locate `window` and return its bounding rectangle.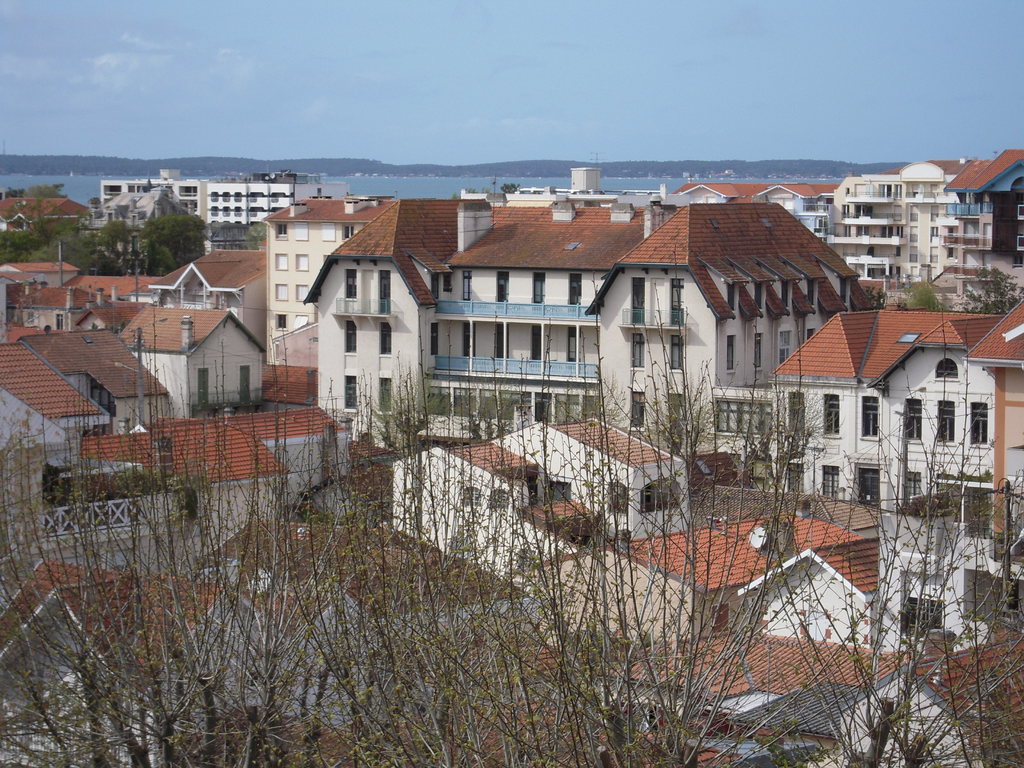
rect(858, 397, 879, 439).
